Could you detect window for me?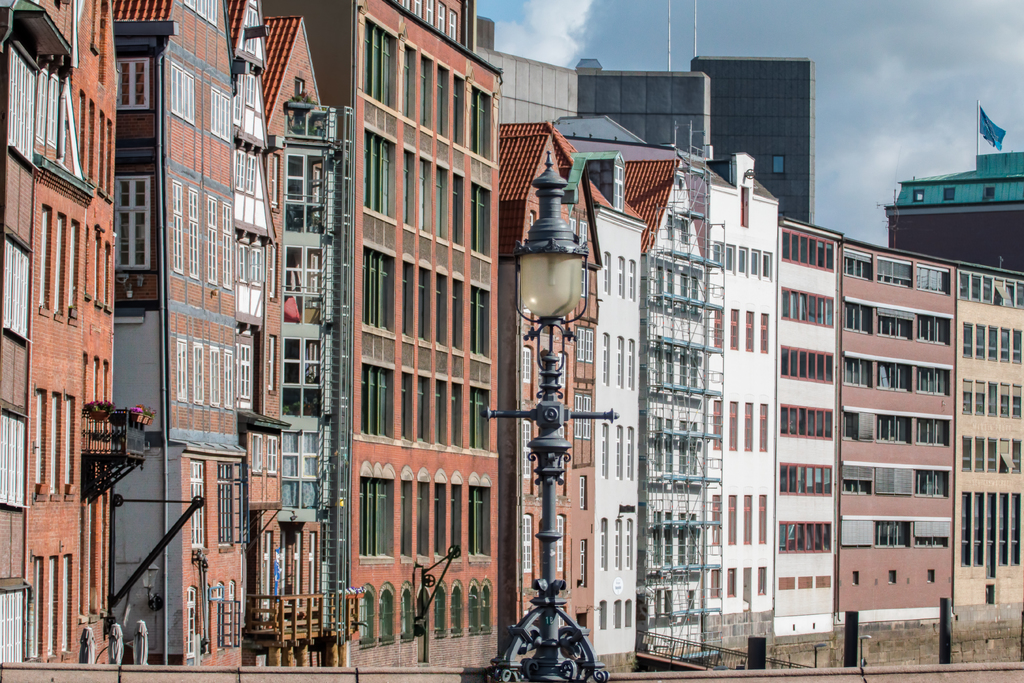
Detection result: 1001,383,1007,416.
